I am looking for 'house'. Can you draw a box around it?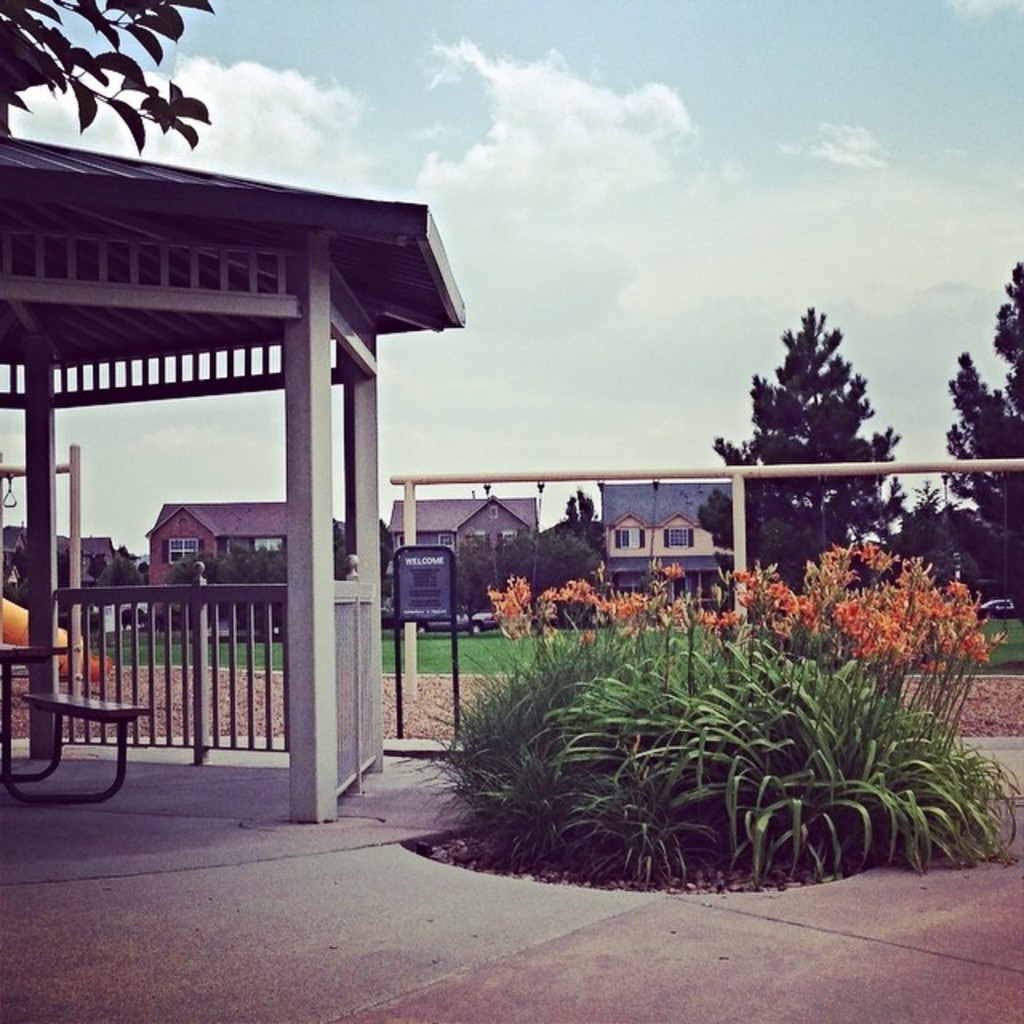
Sure, the bounding box is [left=386, top=491, right=538, bottom=611].
